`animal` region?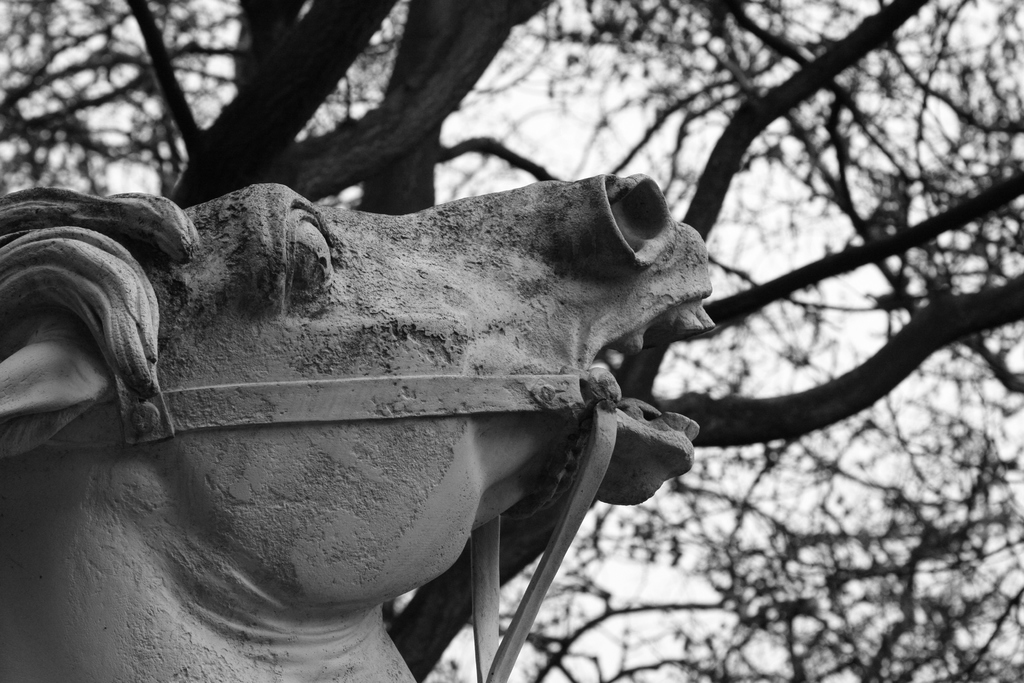
locate(0, 175, 717, 682)
